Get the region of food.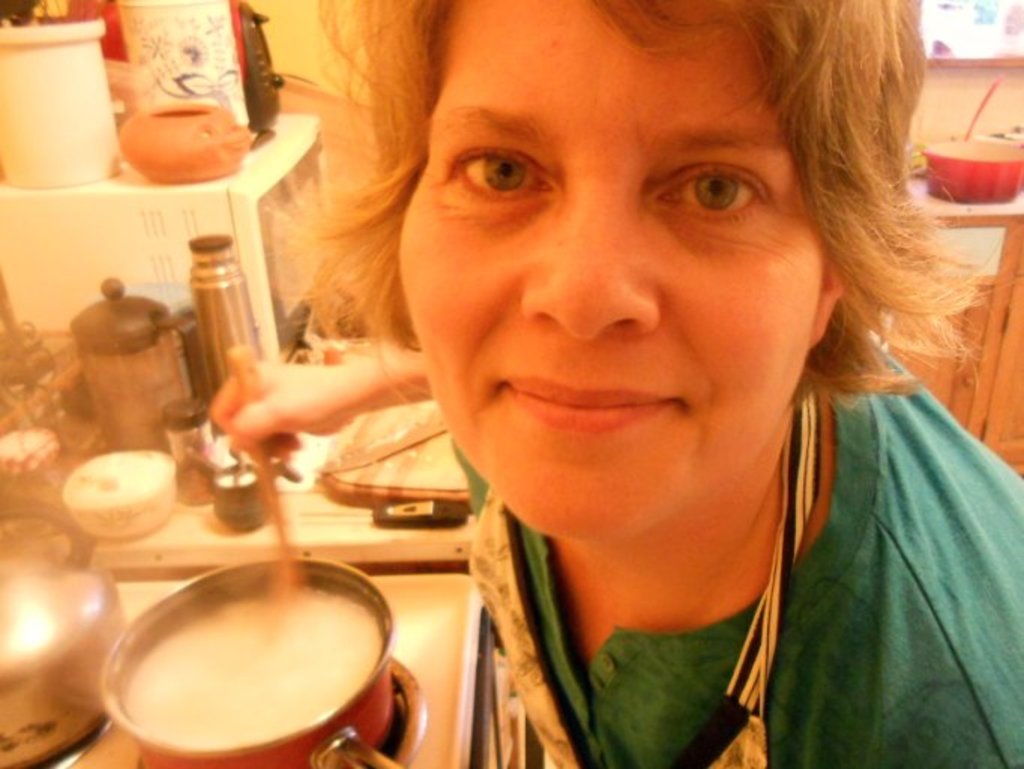
box(125, 565, 395, 739).
